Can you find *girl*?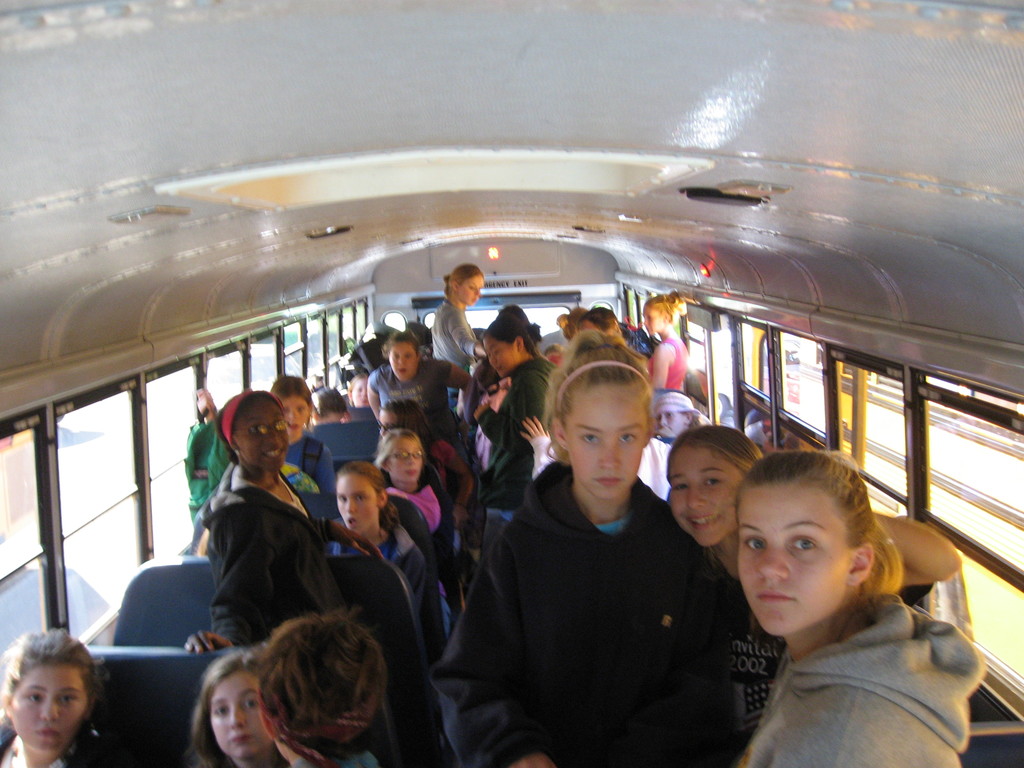
Yes, bounding box: BBox(0, 630, 109, 767).
